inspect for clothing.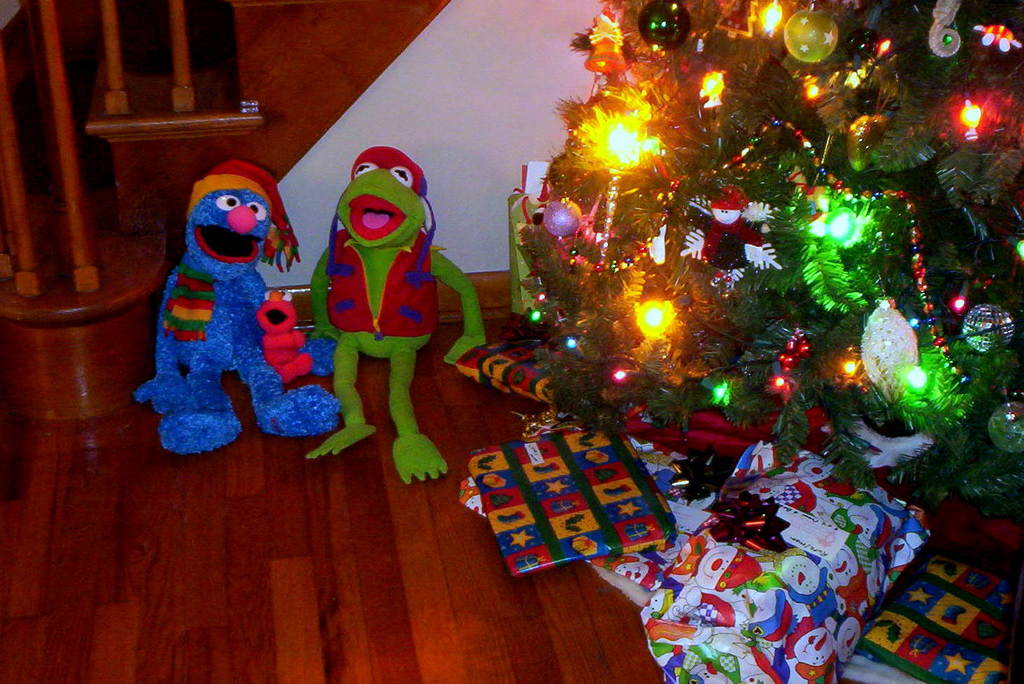
Inspection: (140,179,341,454).
